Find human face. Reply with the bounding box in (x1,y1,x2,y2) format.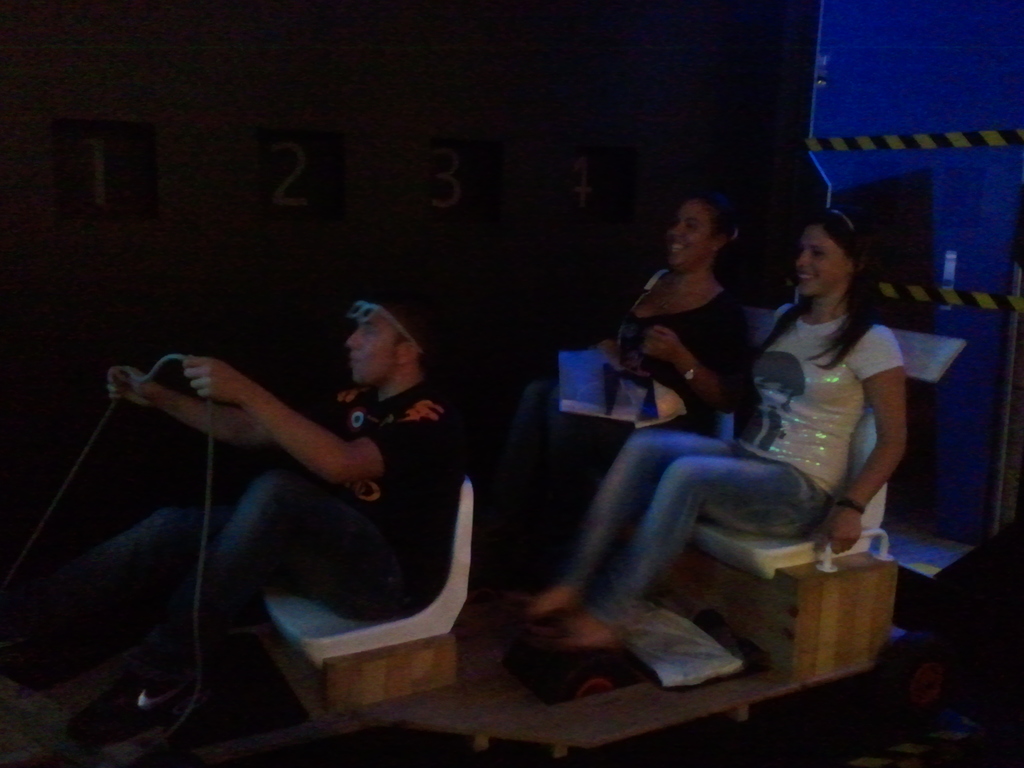
(663,196,710,271).
